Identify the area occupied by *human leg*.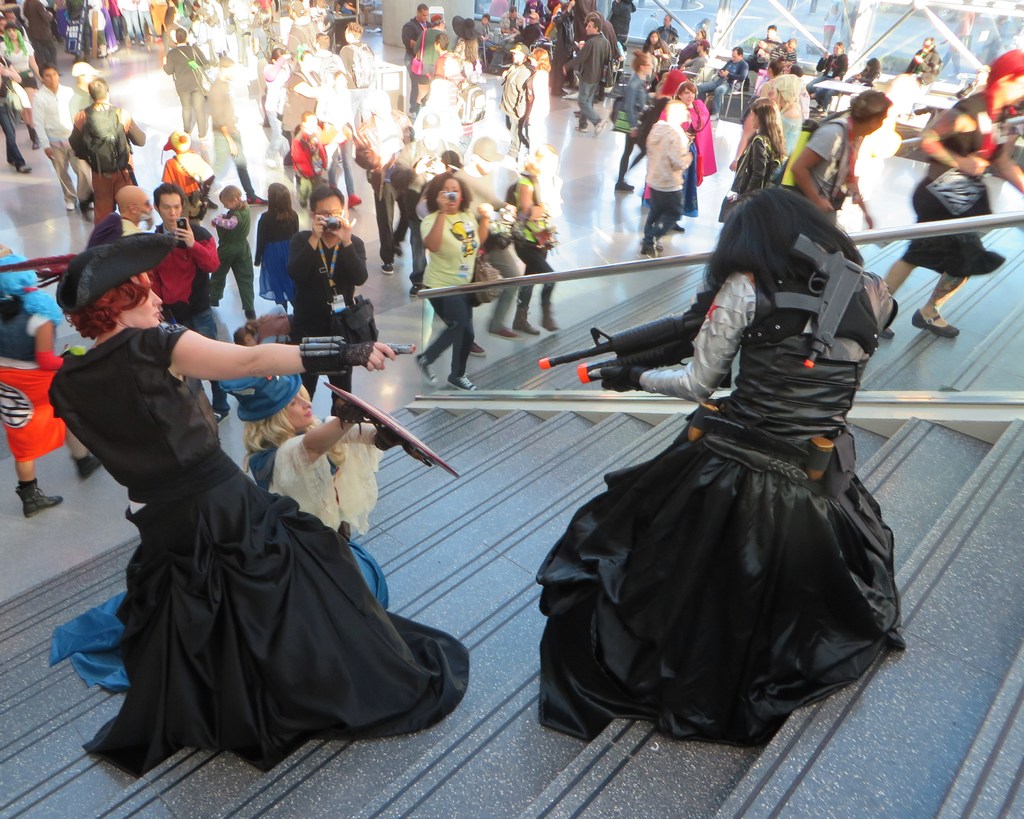
Area: (378, 177, 398, 276).
